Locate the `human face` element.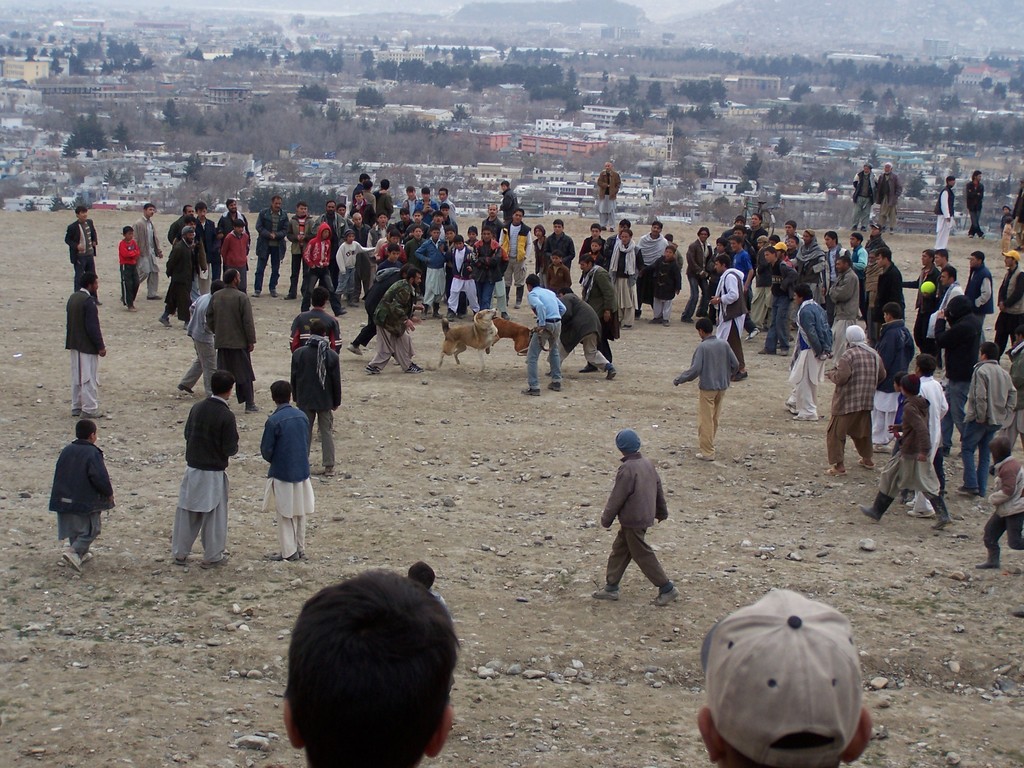
Element bbox: (left=92, top=427, right=97, bottom=443).
